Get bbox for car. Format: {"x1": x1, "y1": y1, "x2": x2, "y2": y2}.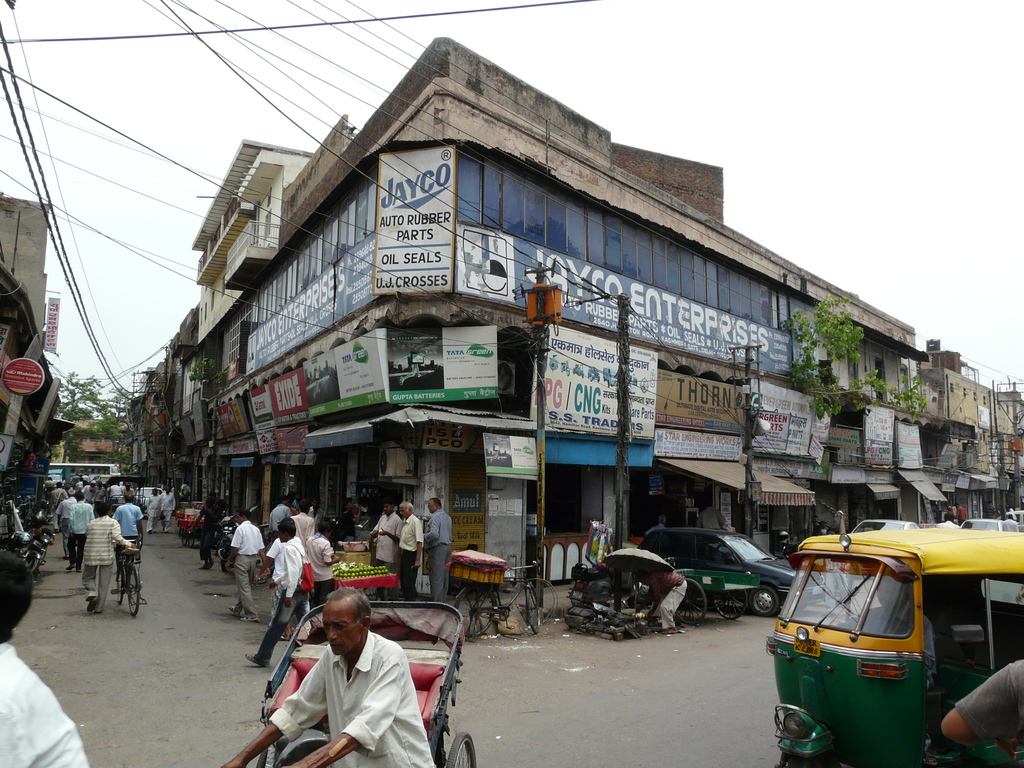
{"x1": 637, "y1": 523, "x2": 825, "y2": 616}.
